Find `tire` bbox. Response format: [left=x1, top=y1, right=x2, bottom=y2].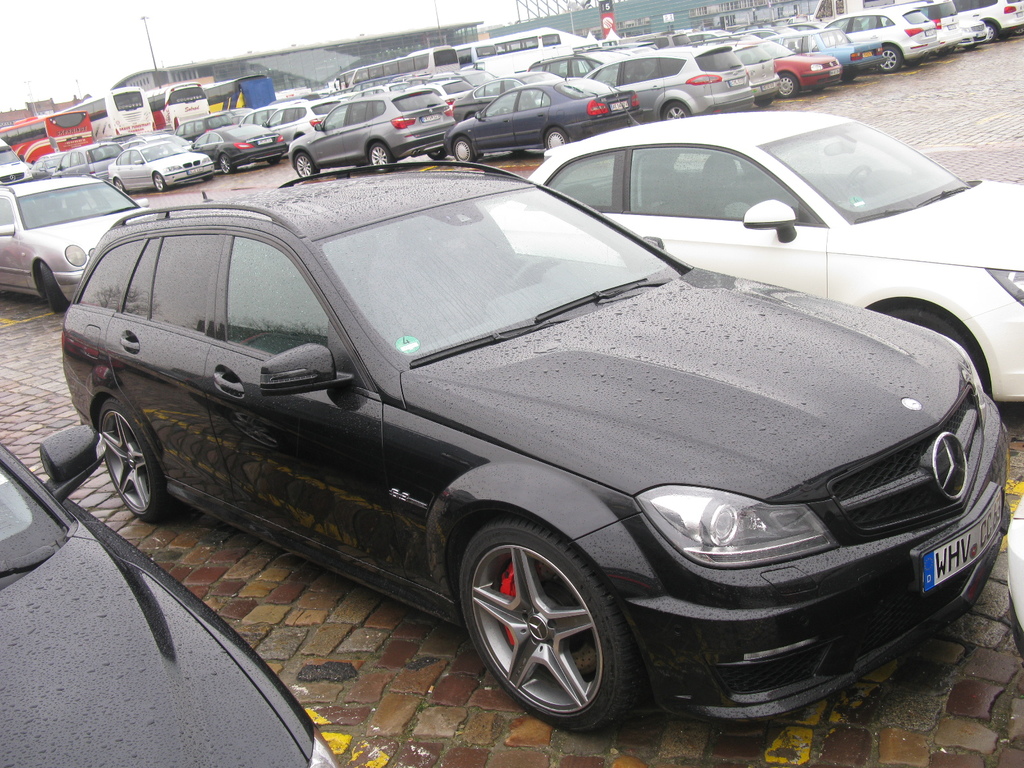
[left=155, top=175, right=166, bottom=193].
